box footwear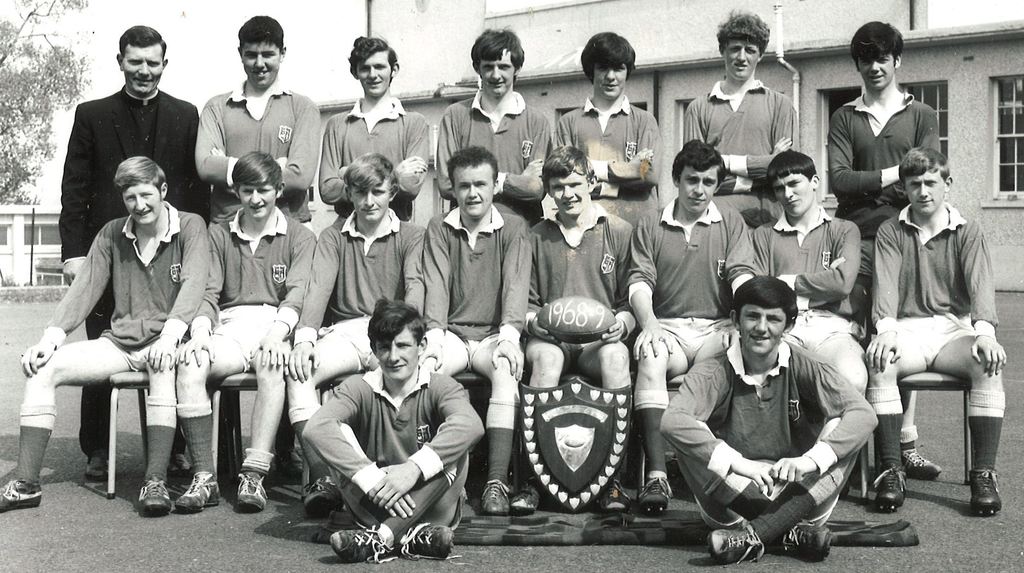
<region>303, 474, 334, 516</region>
